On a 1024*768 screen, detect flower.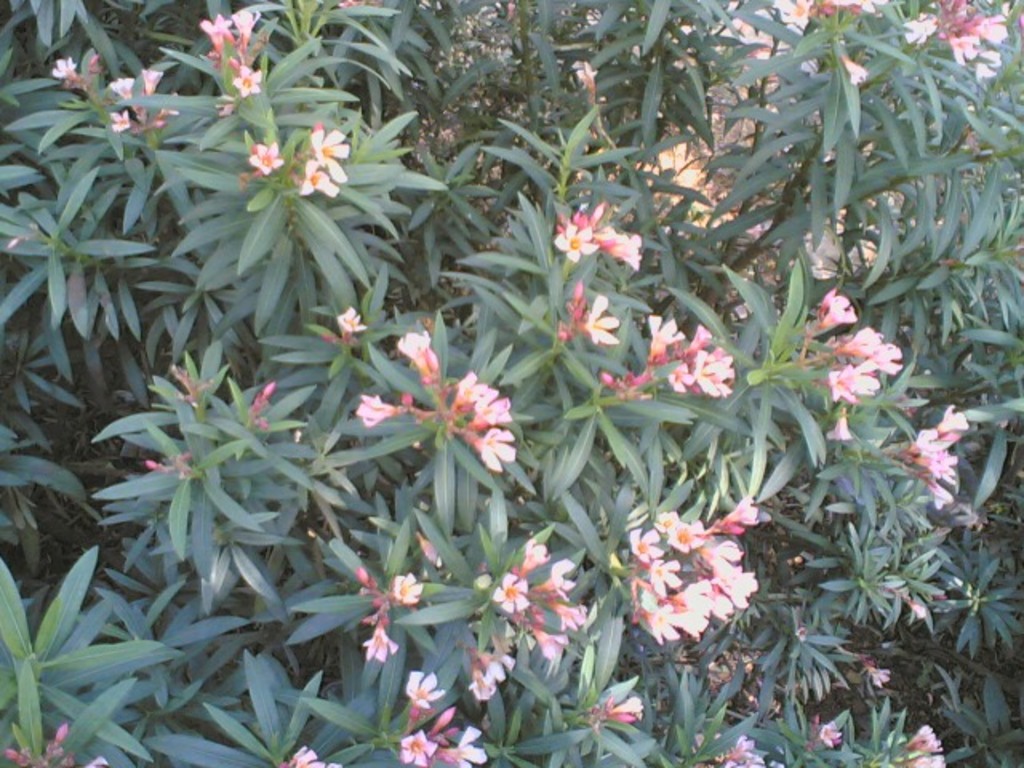
BBox(365, 619, 397, 659).
